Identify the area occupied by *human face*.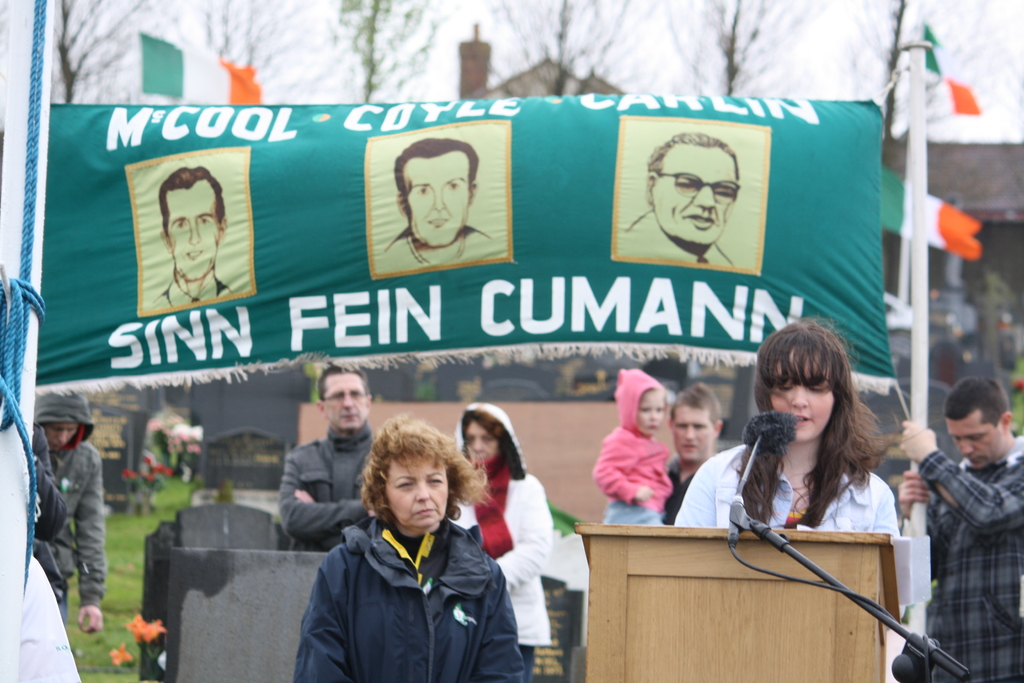
Area: bbox=(386, 453, 449, 525).
